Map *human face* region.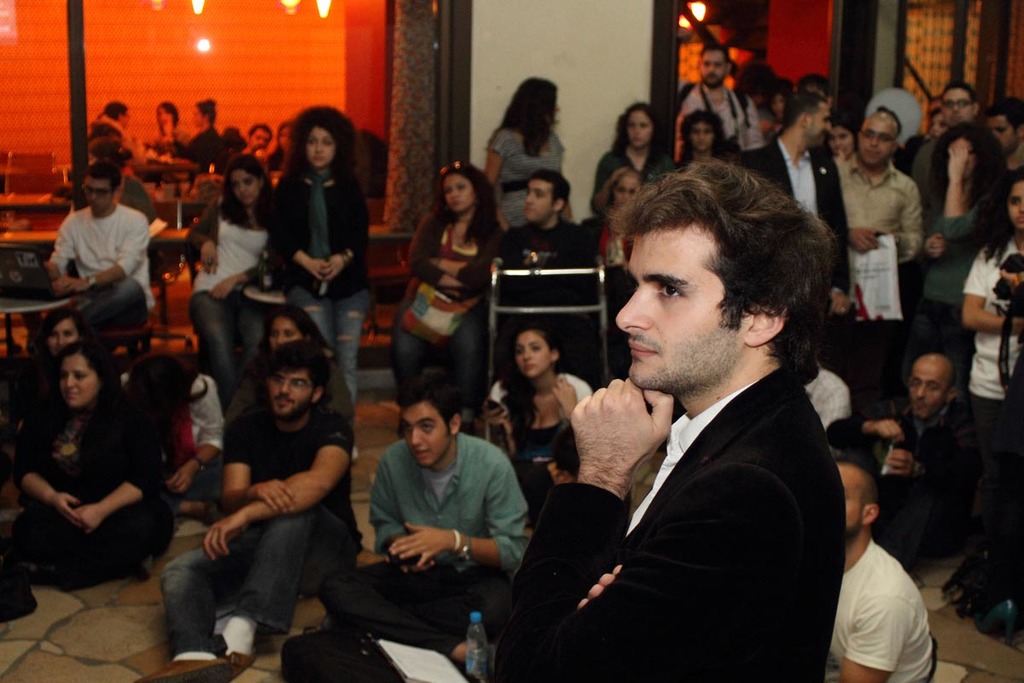
Mapped to <box>247,128,272,149</box>.
